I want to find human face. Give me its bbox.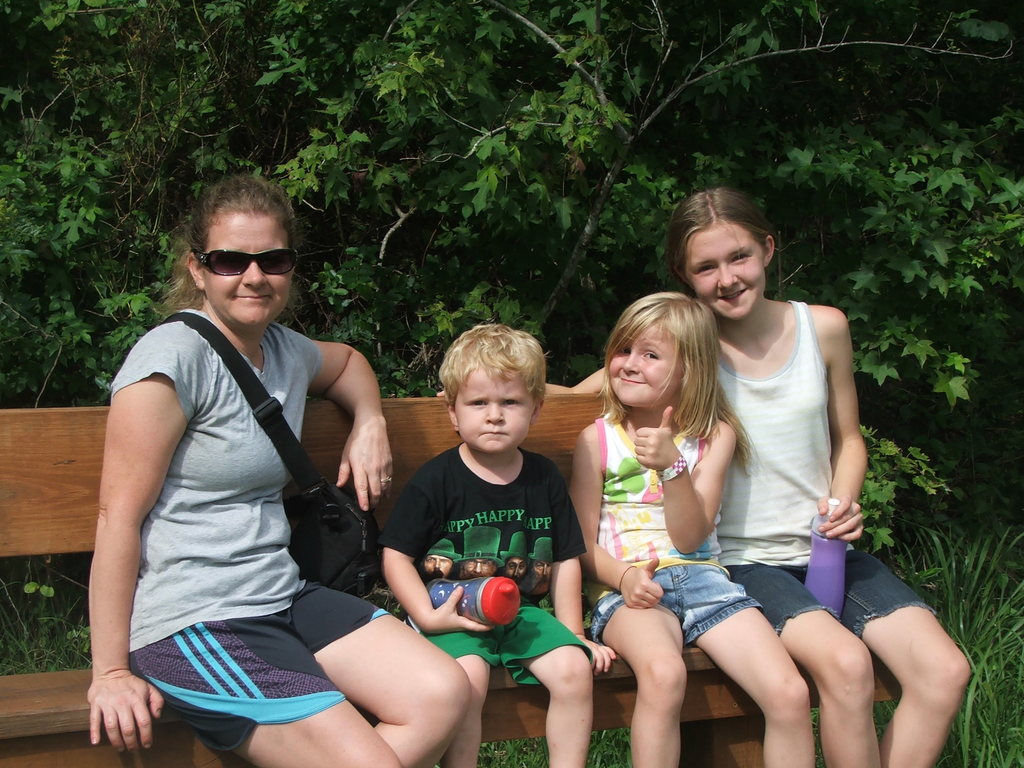
687,224,767,316.
